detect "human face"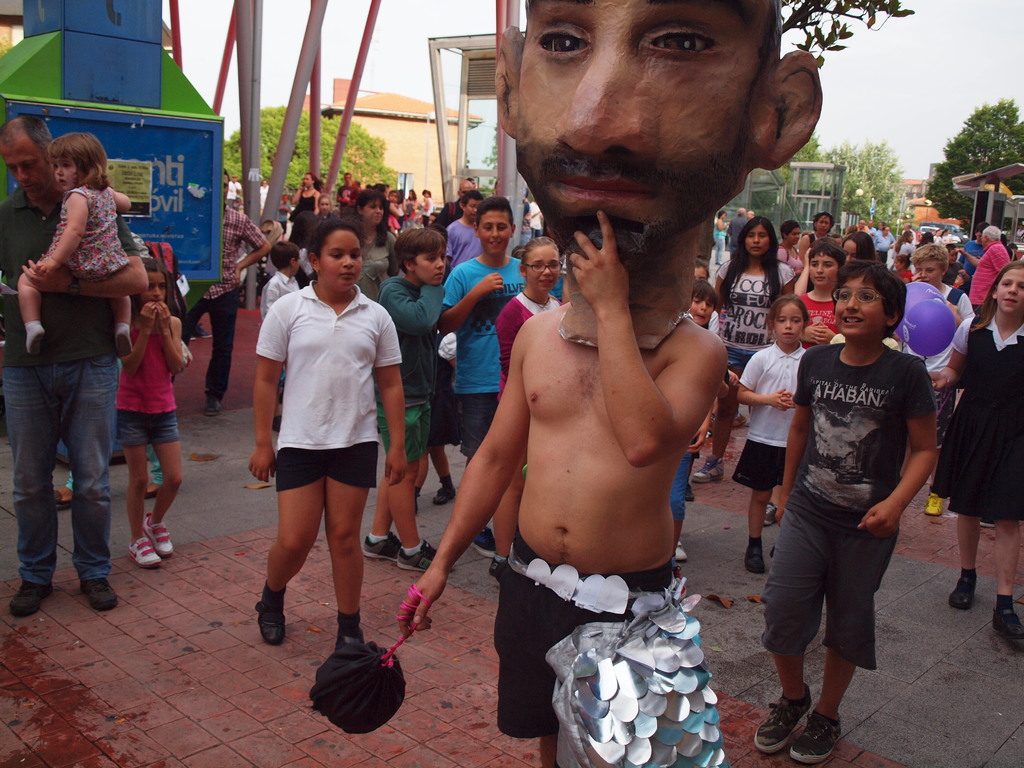
[left=341, top=173, right=352, bottom=182]
